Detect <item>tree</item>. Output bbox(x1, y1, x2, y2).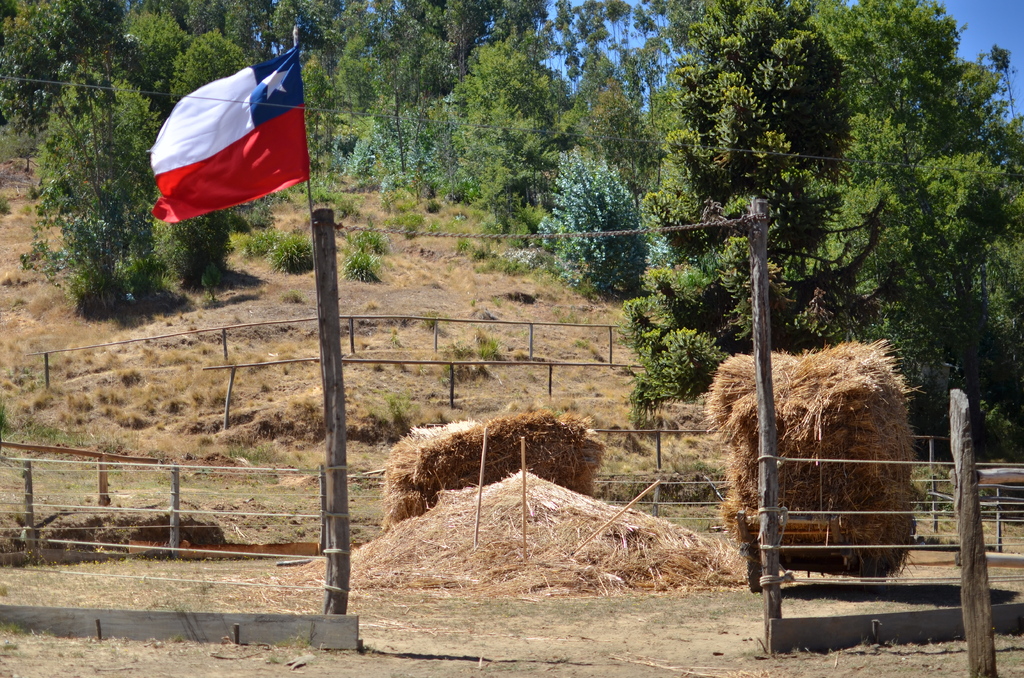
bbox(19, 56, 173, 333).
